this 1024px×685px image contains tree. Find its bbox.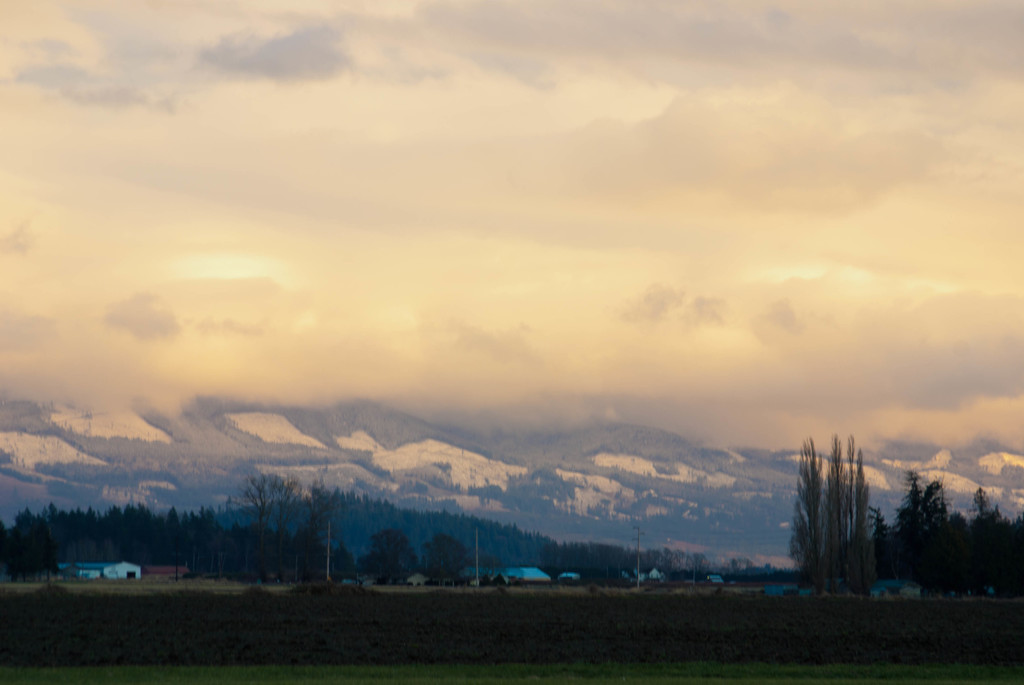
x1=792 y1=430 x2=895 y2=597.
